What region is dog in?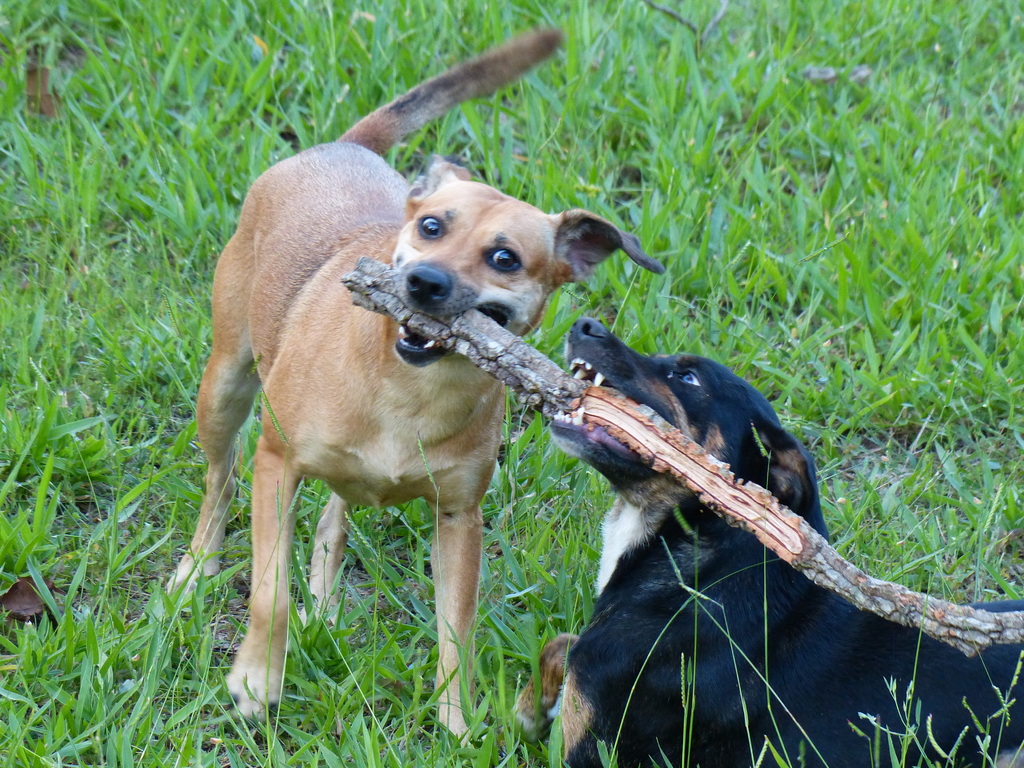
493/315/1023/767.
